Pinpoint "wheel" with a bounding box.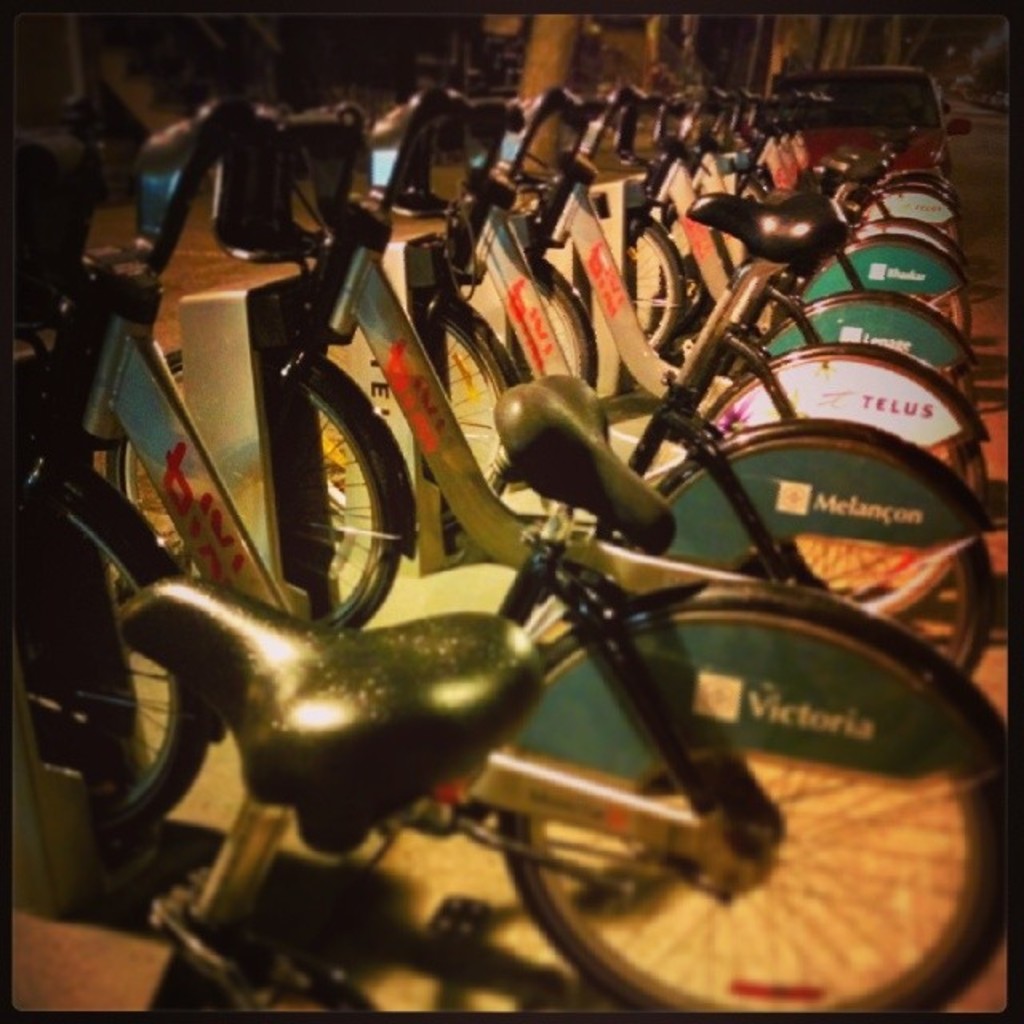
region(440, 595, 1003, 1023).
